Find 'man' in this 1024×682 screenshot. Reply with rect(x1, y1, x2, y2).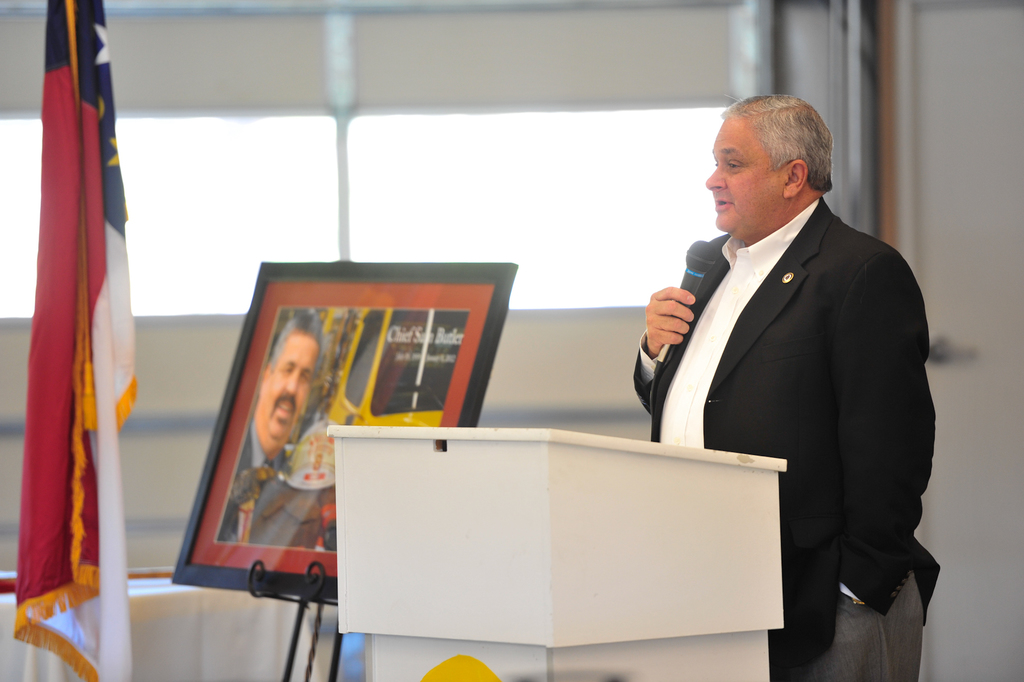
rect(642, 62, 934, 655).
